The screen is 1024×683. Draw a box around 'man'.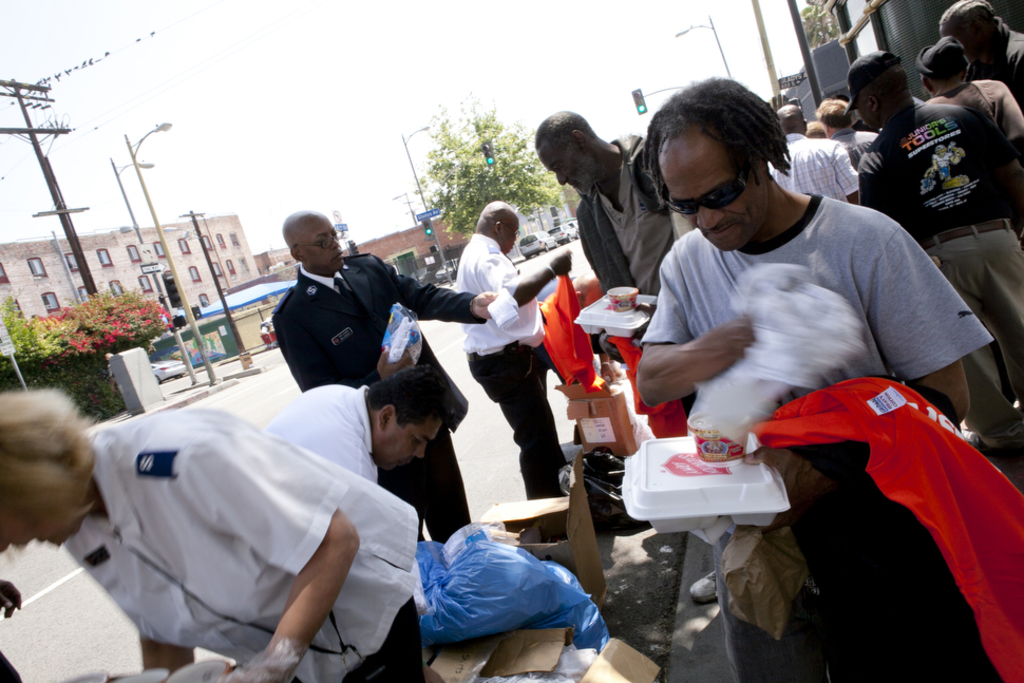
locate(853, 50, 1023, 450).
